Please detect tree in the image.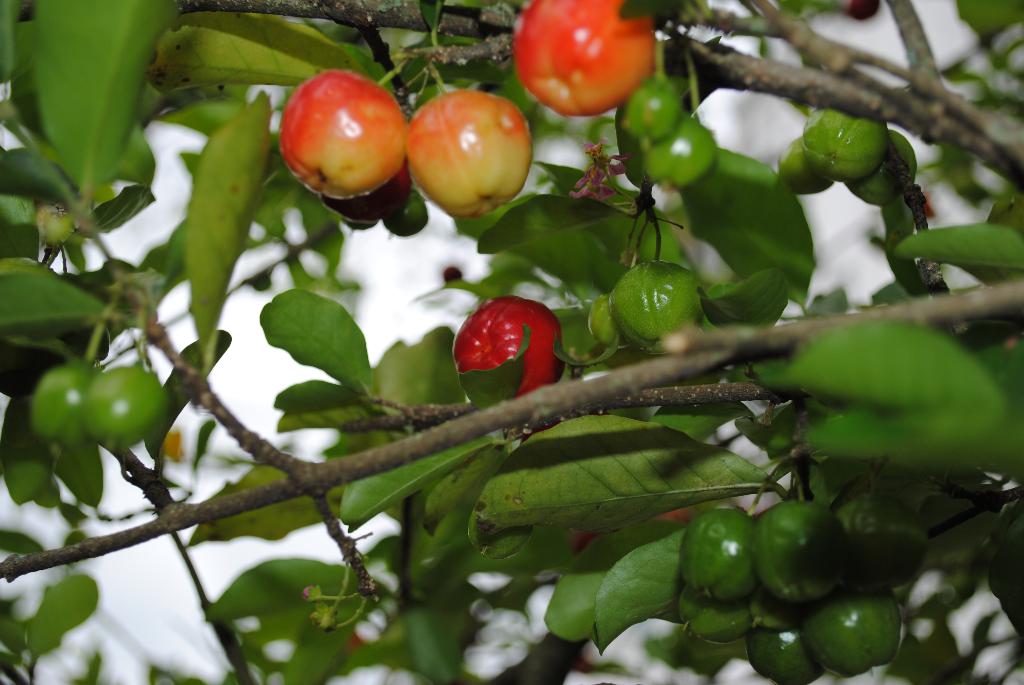
{"x1": 12, "y1": 0, "x2": 1020, "y2": 684}.
